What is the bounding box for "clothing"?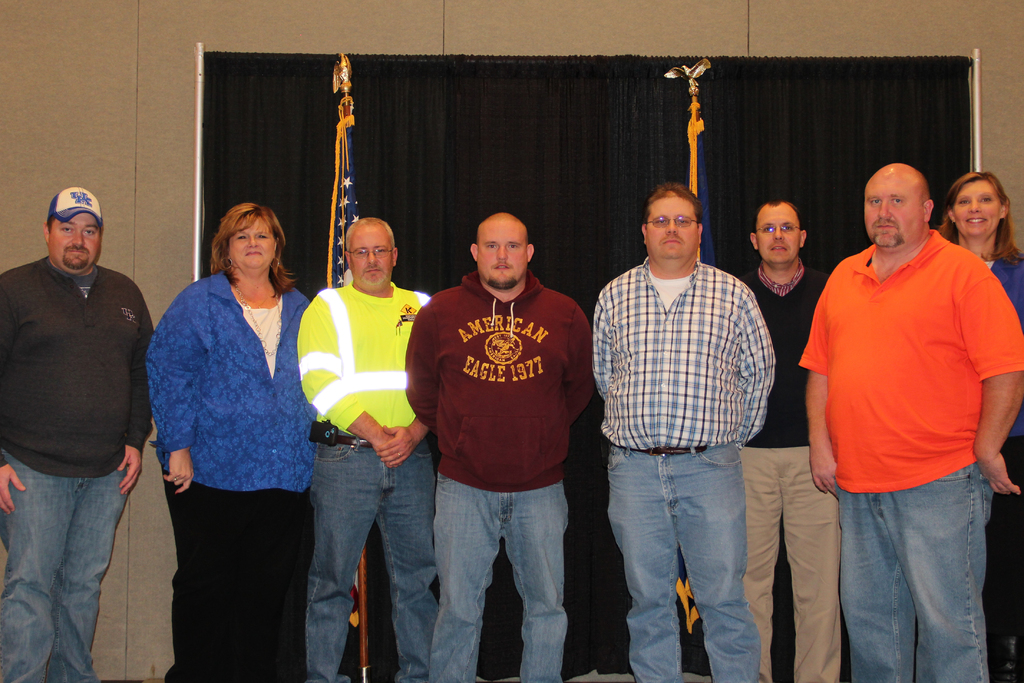
pyautogui.locateOnScreen(735, 257, 841, 682).
